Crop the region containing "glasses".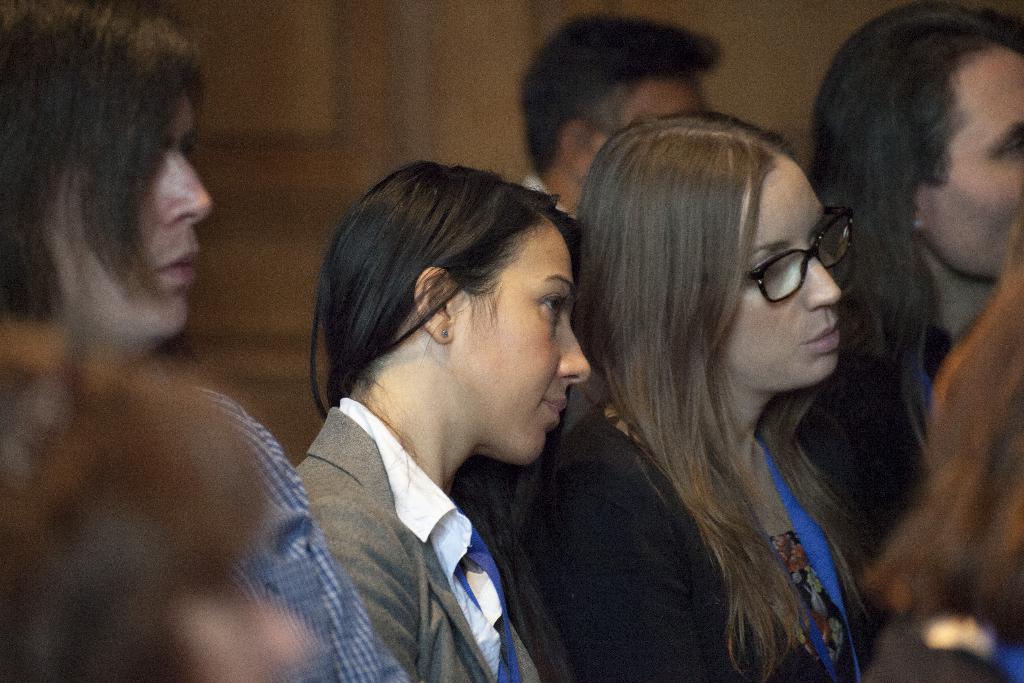
Crop region: <region>750, 227, 841, 313</region>.
